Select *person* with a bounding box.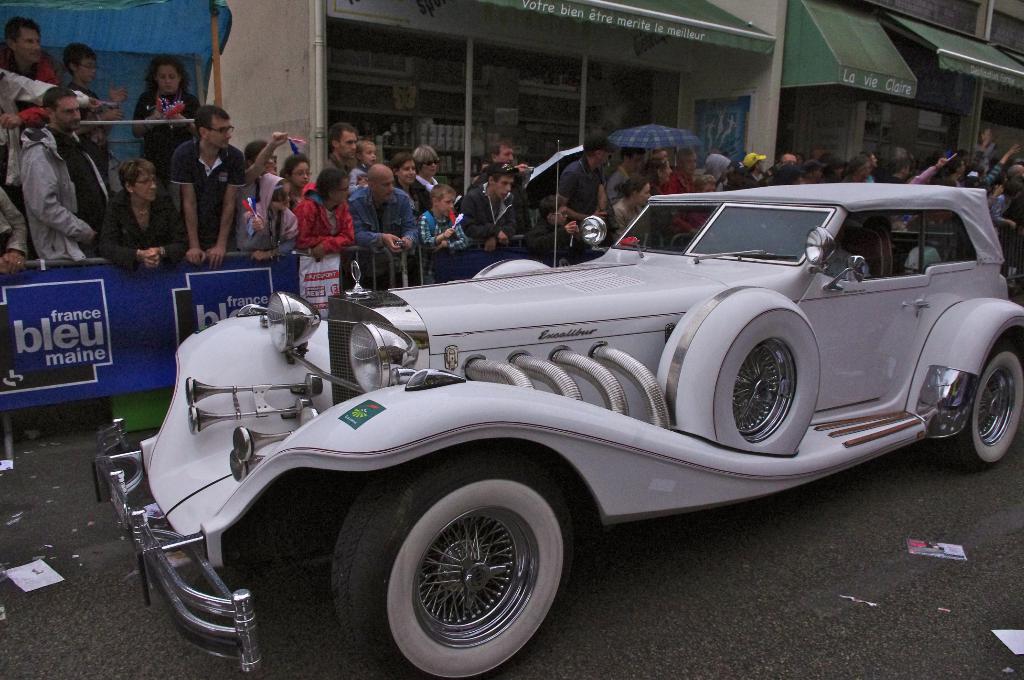
box=[797, 161, 830, 185].
